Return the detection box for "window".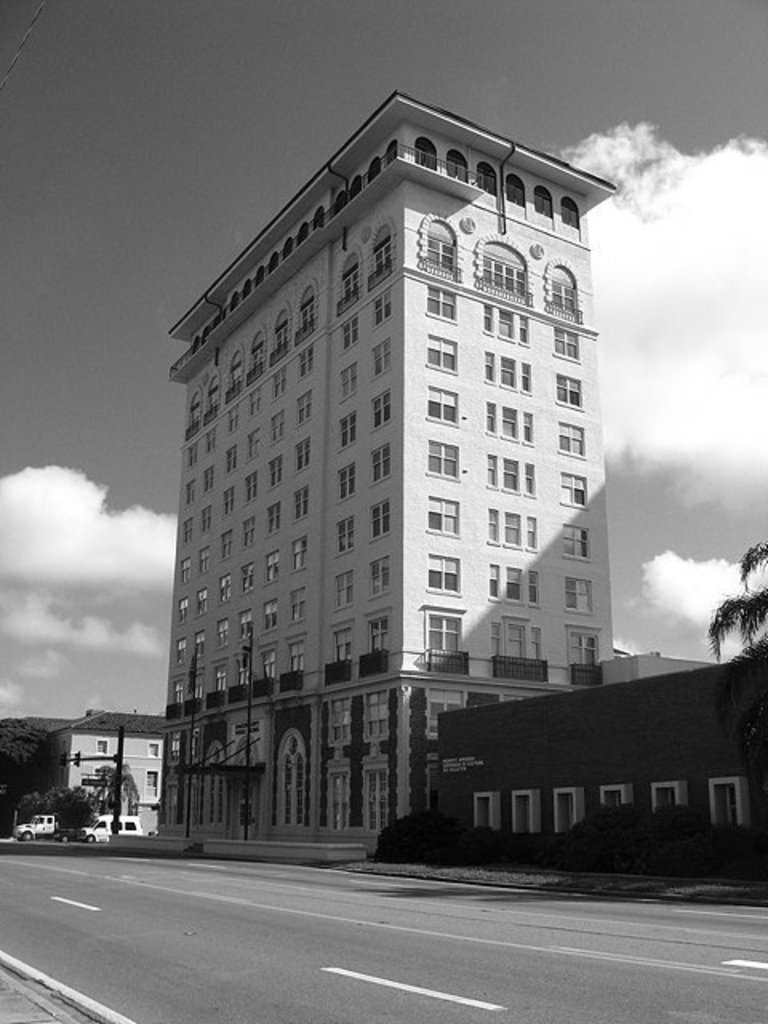
bbox(144, 741, 163, 758).
